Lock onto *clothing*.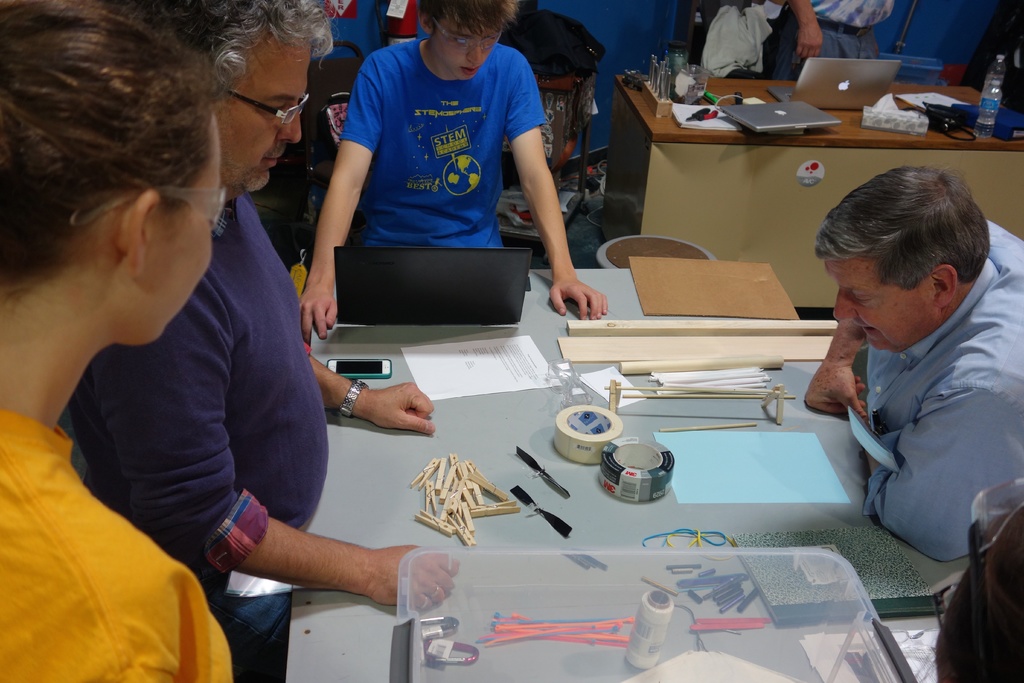
Locked: (326, 28, 553, 268).
